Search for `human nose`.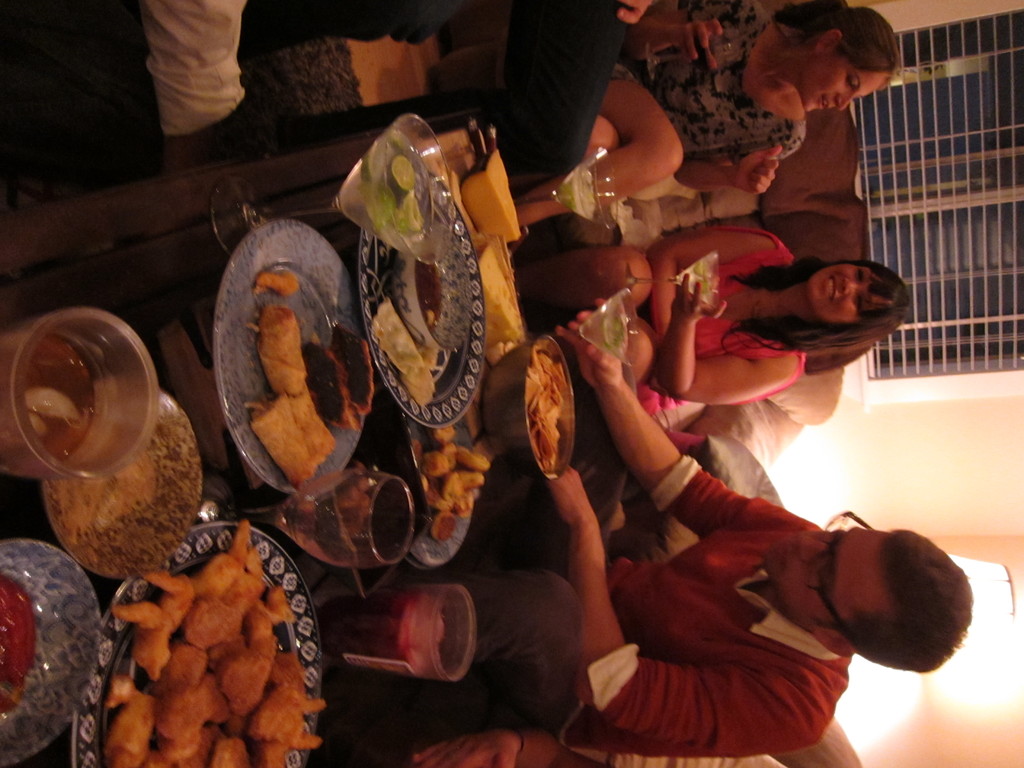
Found at [796, 534, 823, 564].
